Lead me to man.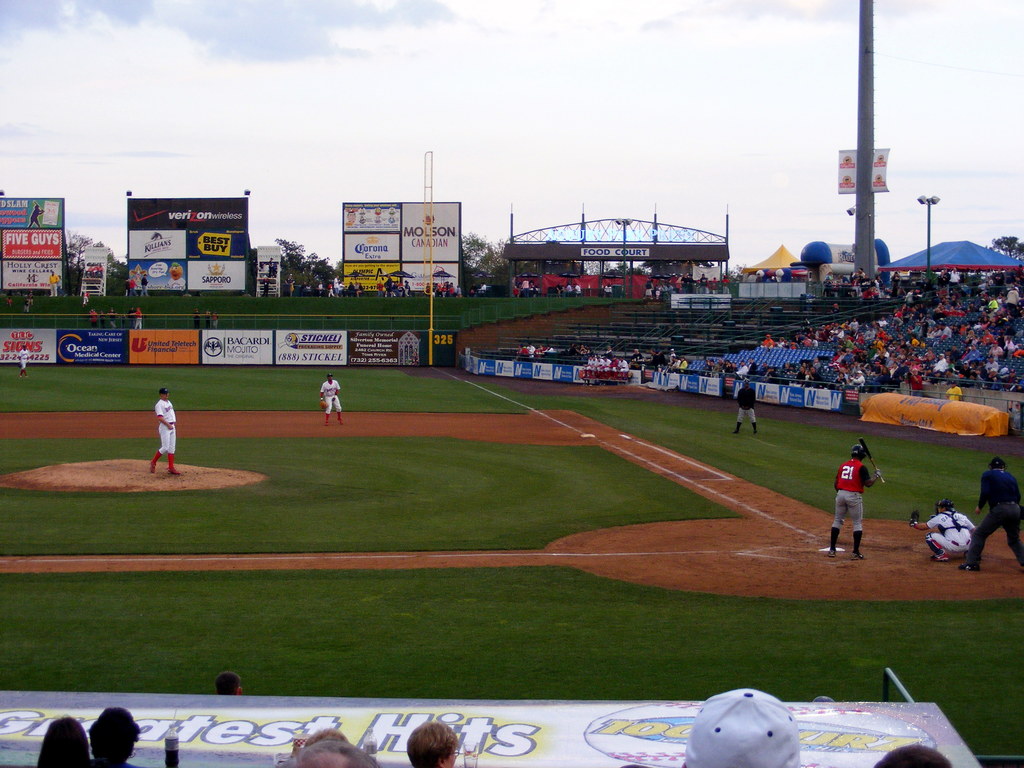
Lead to 323,373,342,424.
